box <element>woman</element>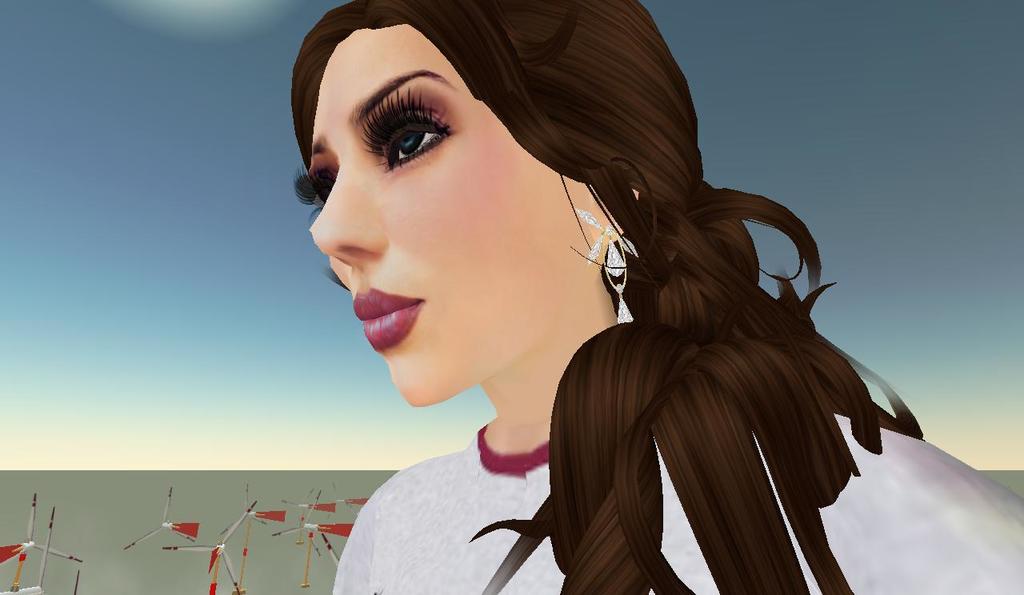
rect(232, 11, 885, 581)
